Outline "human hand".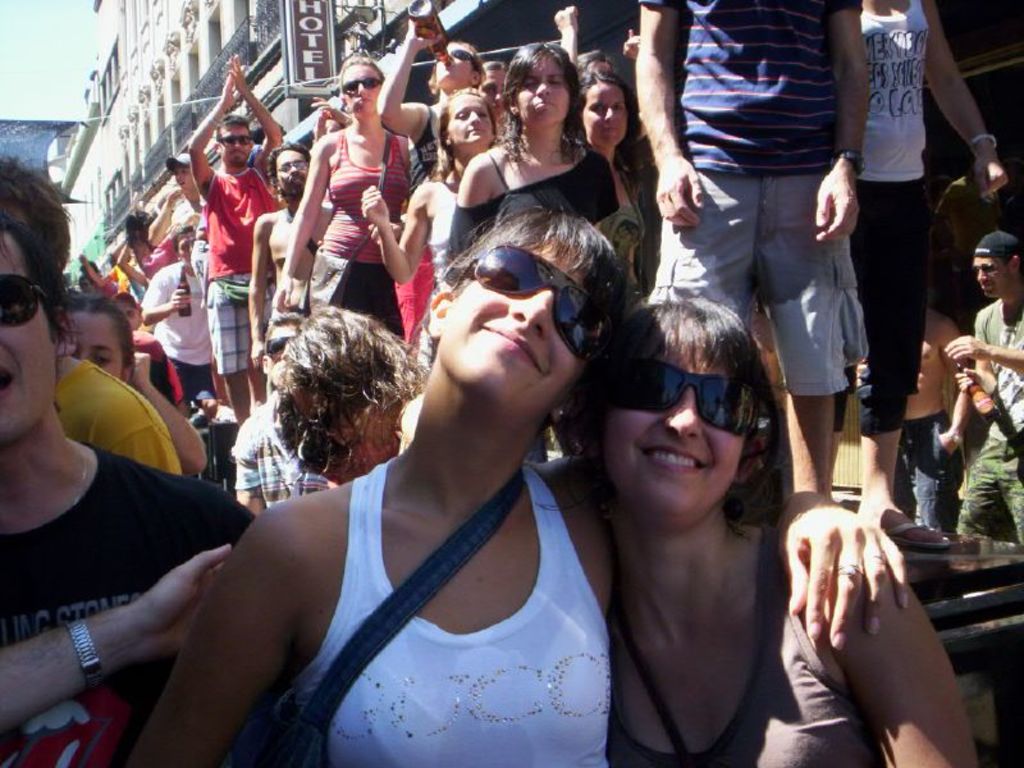
Outline: region(943, 332, 992, 357).
